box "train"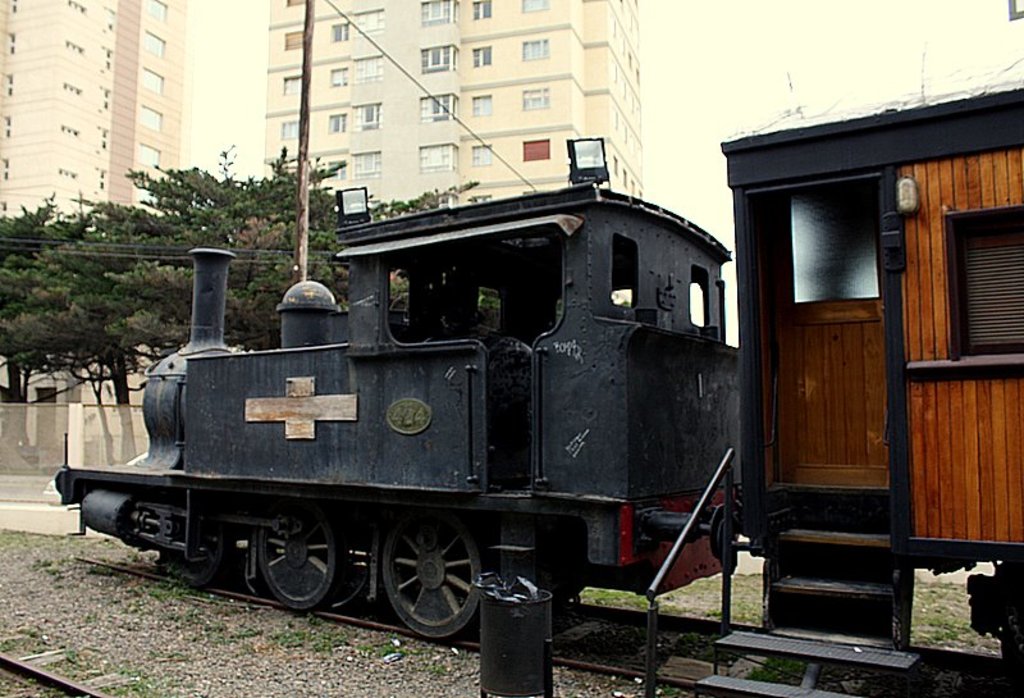
(52, 53, 1023, 697)
